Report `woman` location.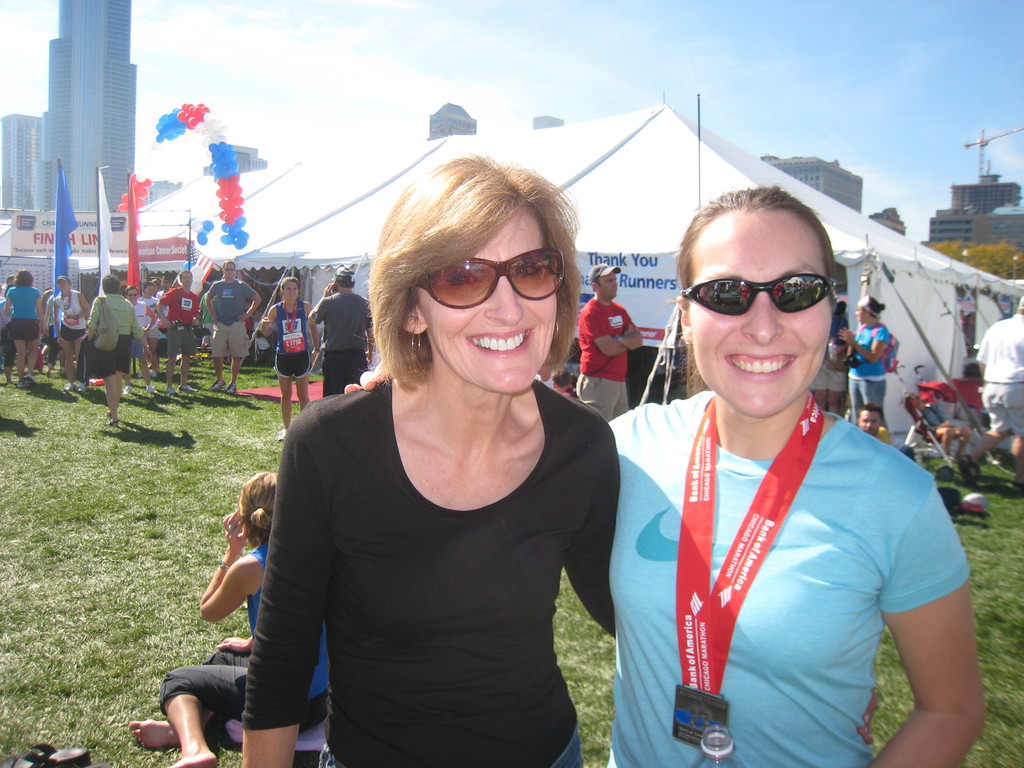
Report: [left=77, top=271, right=143, bottom=424].
